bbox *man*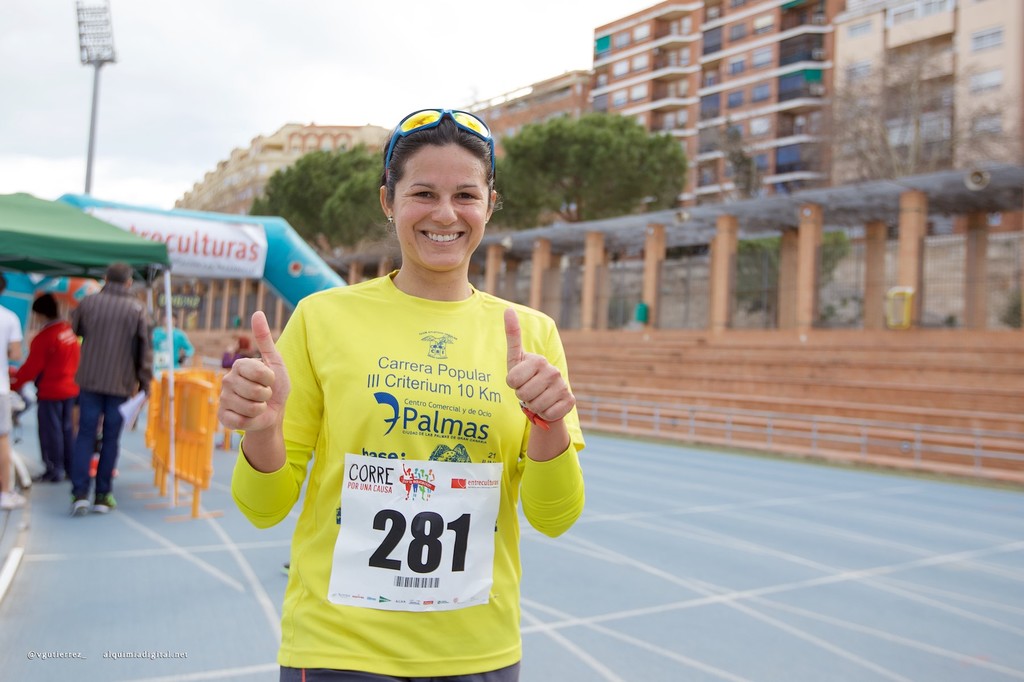
crop(54, 257, 145, 507)
